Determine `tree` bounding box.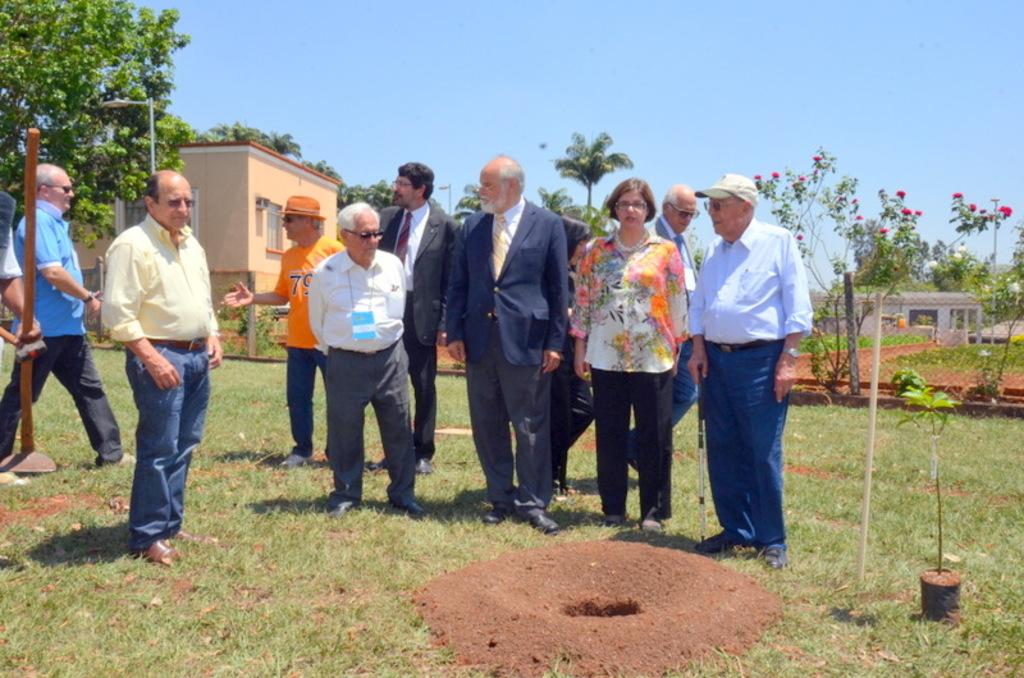
Determined: region(548, 118, 637, 225).
